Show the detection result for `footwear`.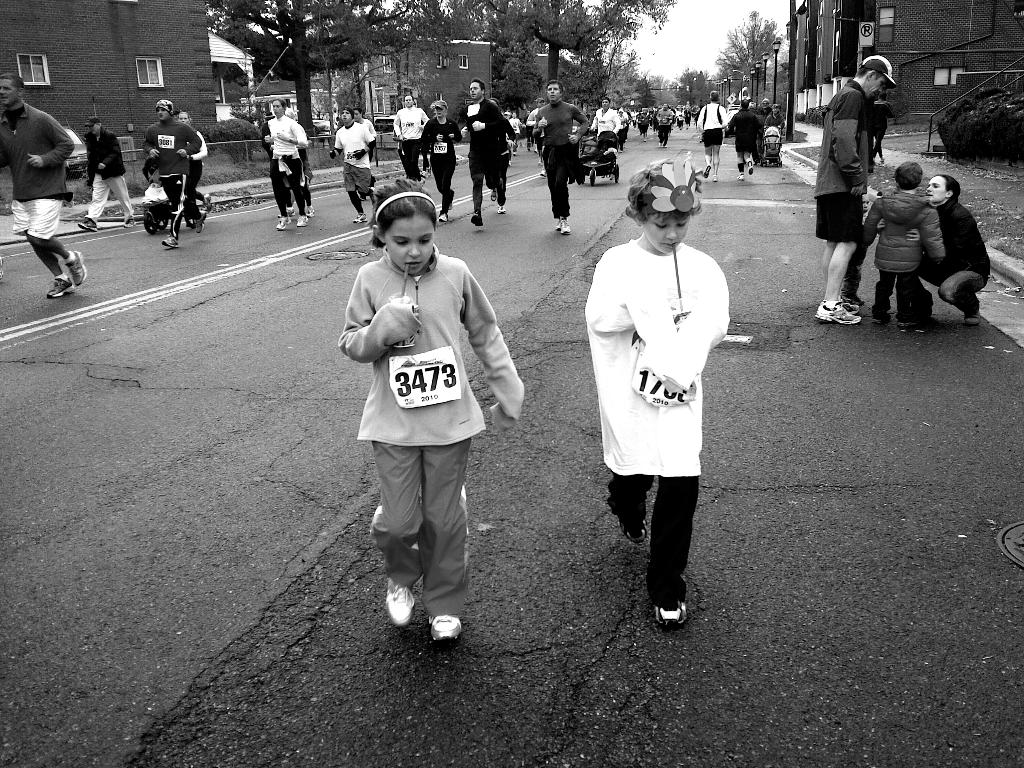
region(497, 204, 505, 214).
